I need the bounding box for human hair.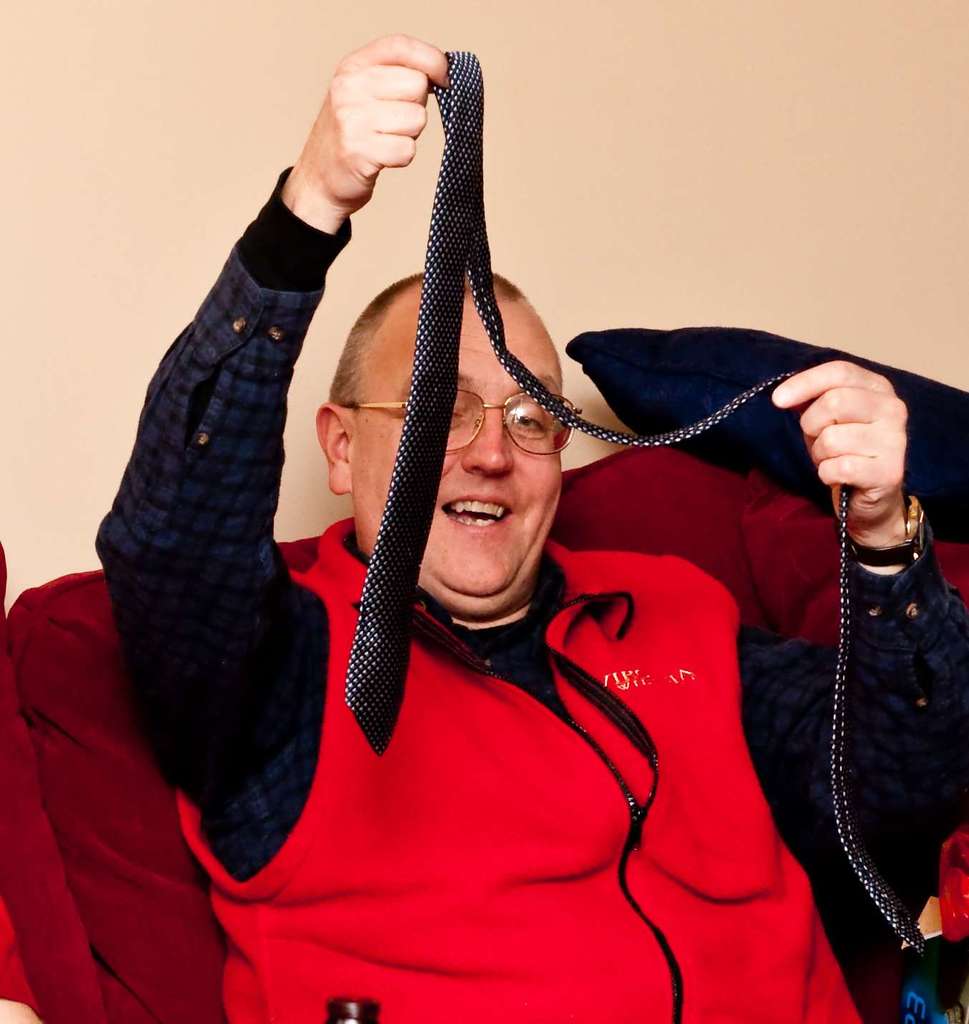
Here it is: rect(328, 265, 520, 415).
